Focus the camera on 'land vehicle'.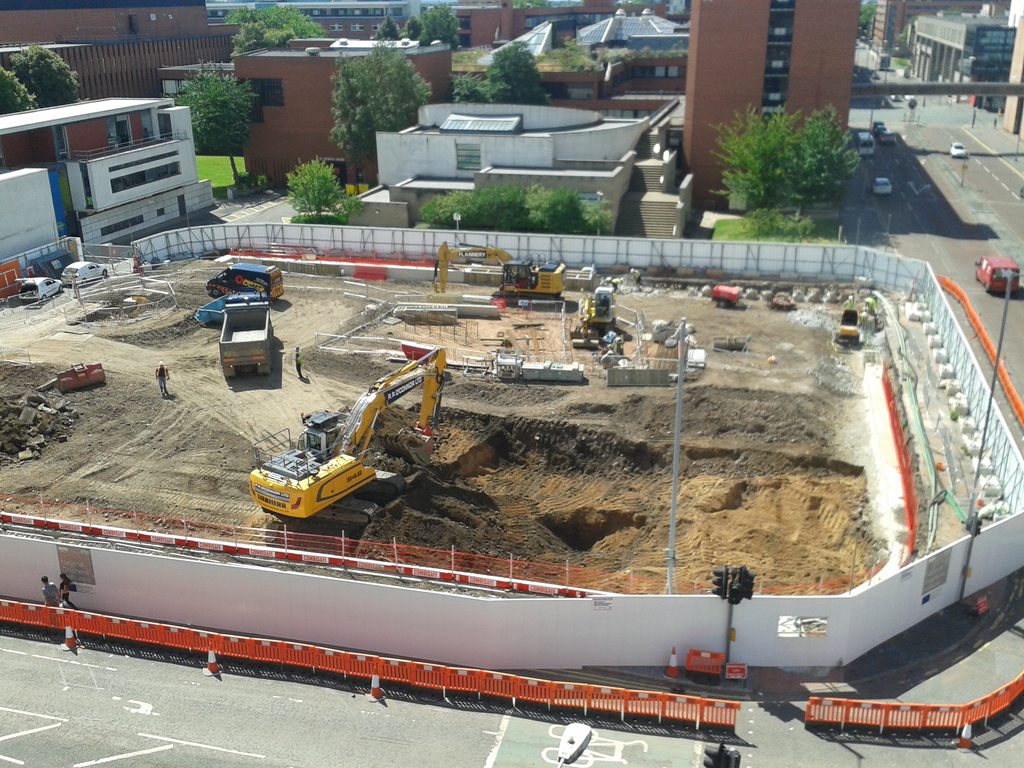
Focus region: crop(205, 262, 283, 301).
